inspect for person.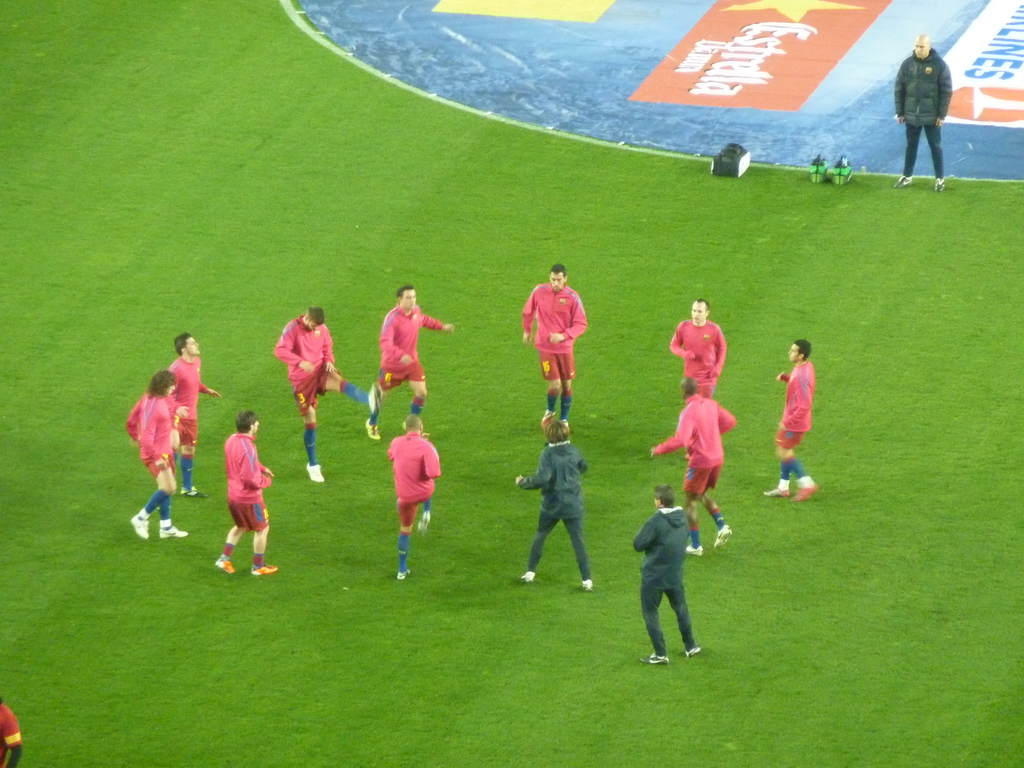
Inspection: box(385, 412, 444, 580).
